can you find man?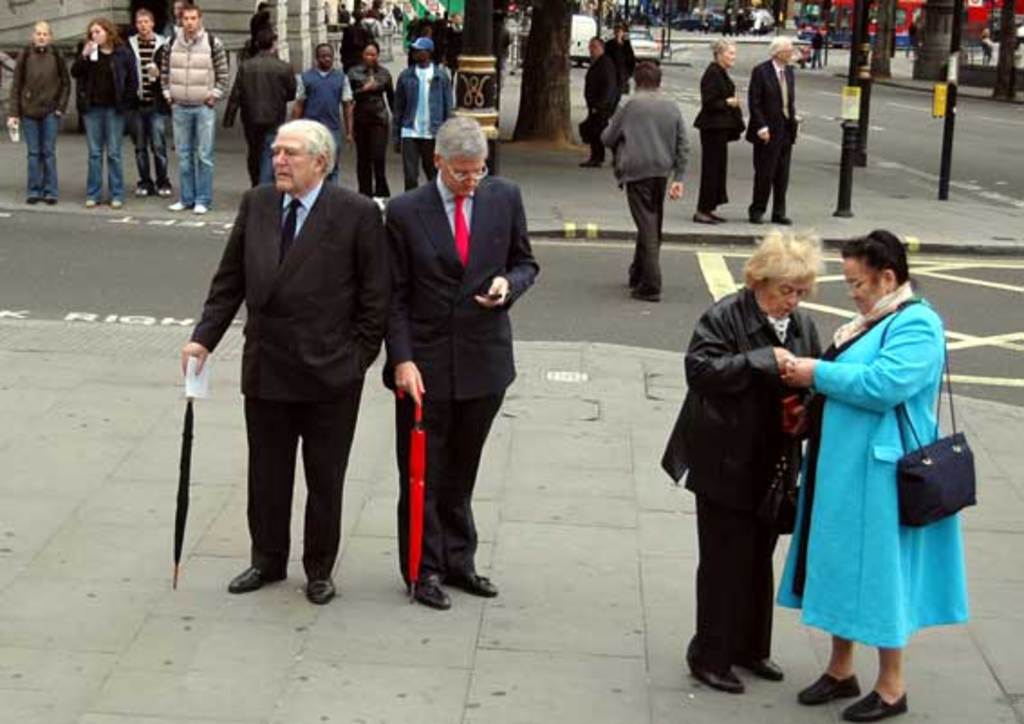
Yes, bounding box: <bbox>381, 112, 542, 607</bbox>.
